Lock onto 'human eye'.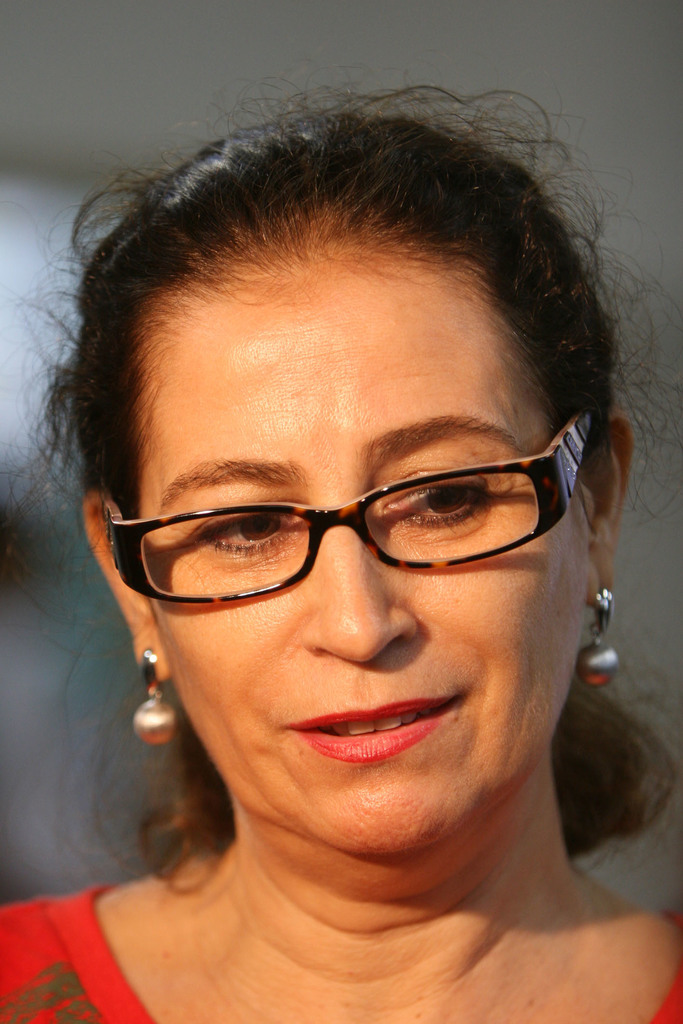
Locked: x1=191 y1=502 x2=299 y2=563.
